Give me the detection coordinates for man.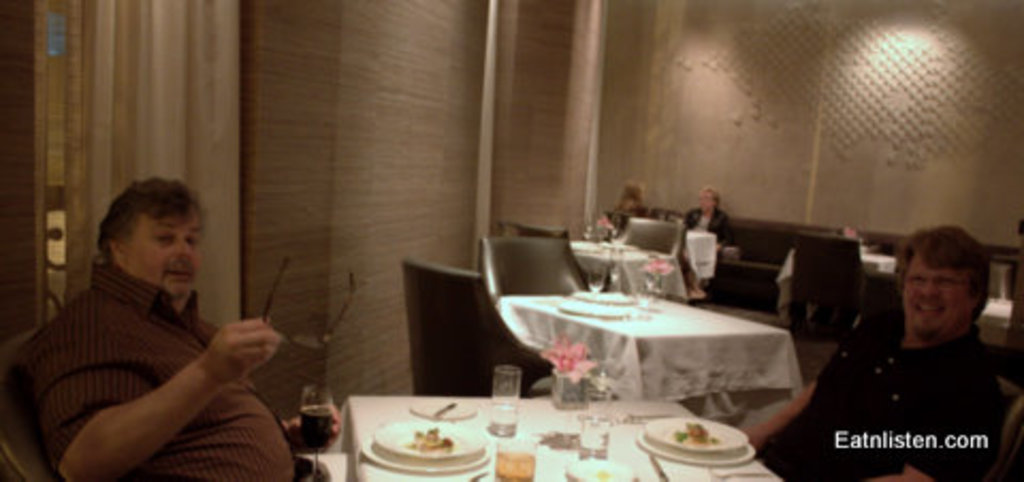
region(762, 213, 1015, 473).
